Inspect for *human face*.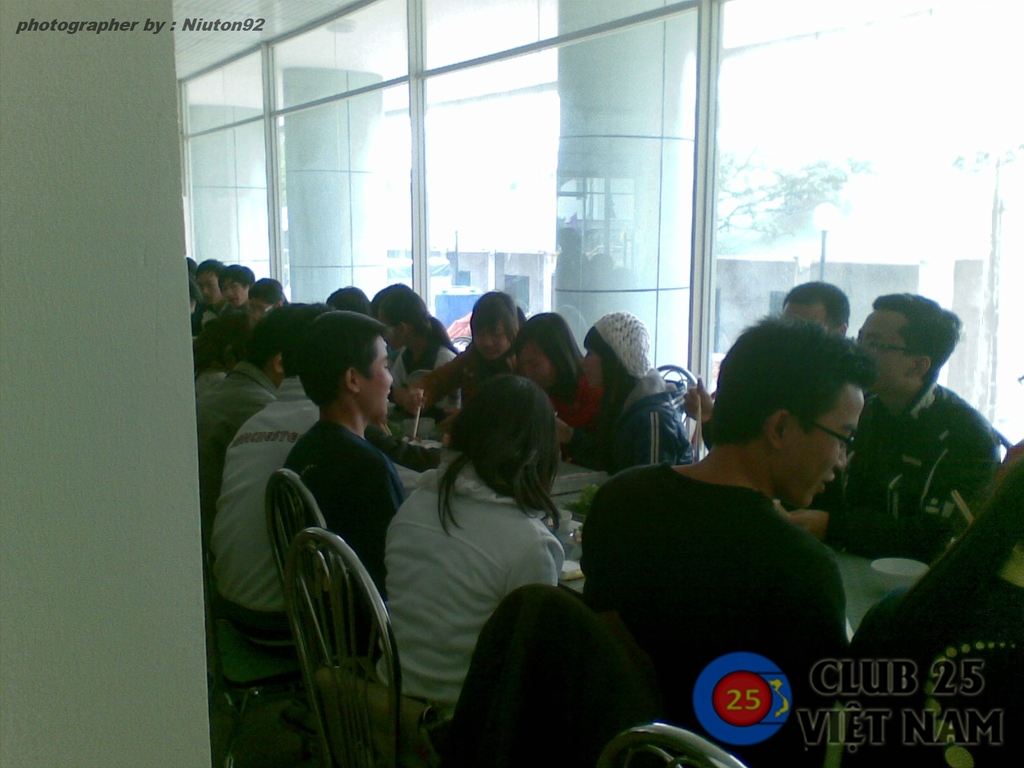
Inspection: bbox=[582, 348, 602, 387].
